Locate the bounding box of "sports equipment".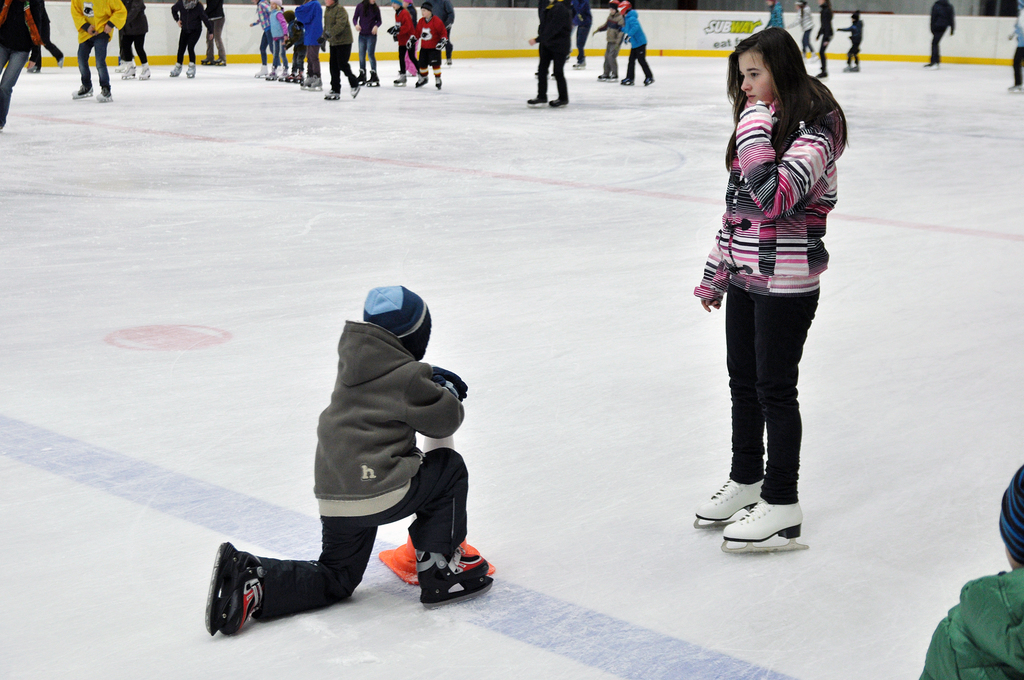
Bounding box: select_region(26, 62, 42, 74).
